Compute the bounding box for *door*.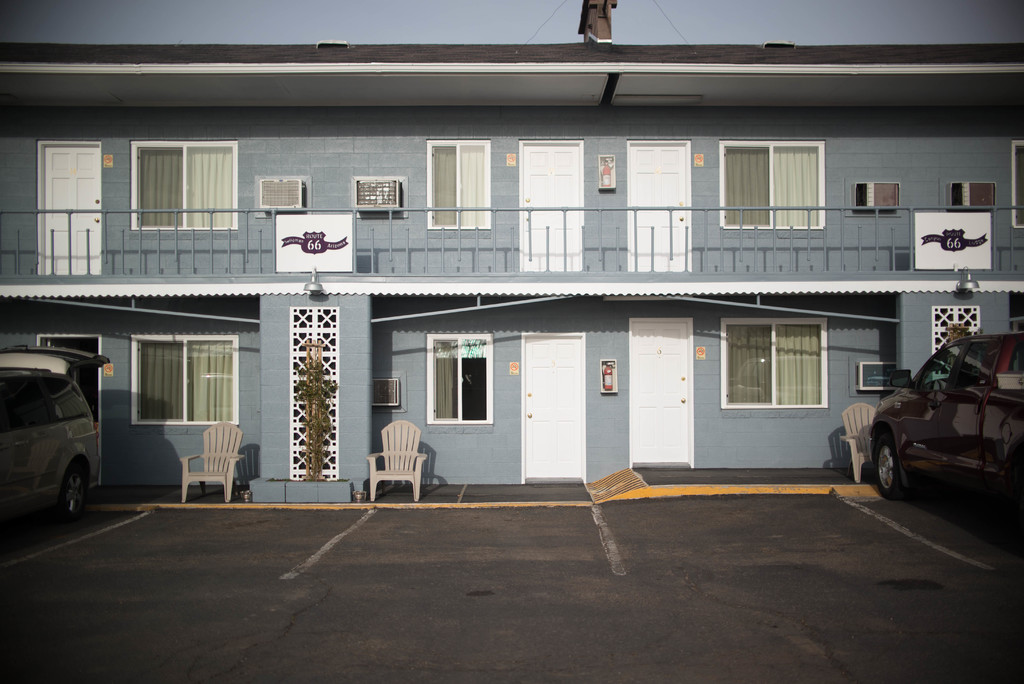
<bbox>525, 334, 582, 480</bbox>.
